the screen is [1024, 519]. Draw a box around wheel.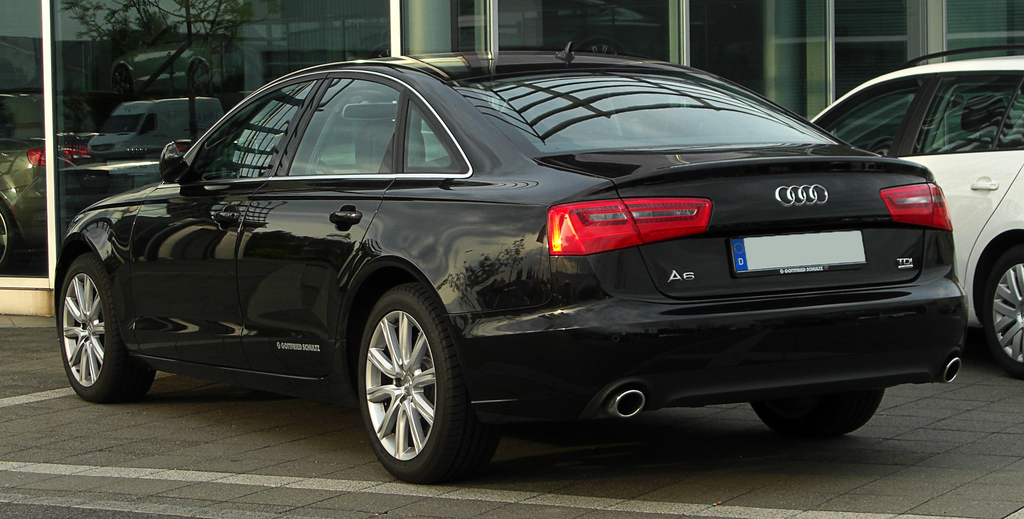
BBox(982, 247, 1023, 378).
